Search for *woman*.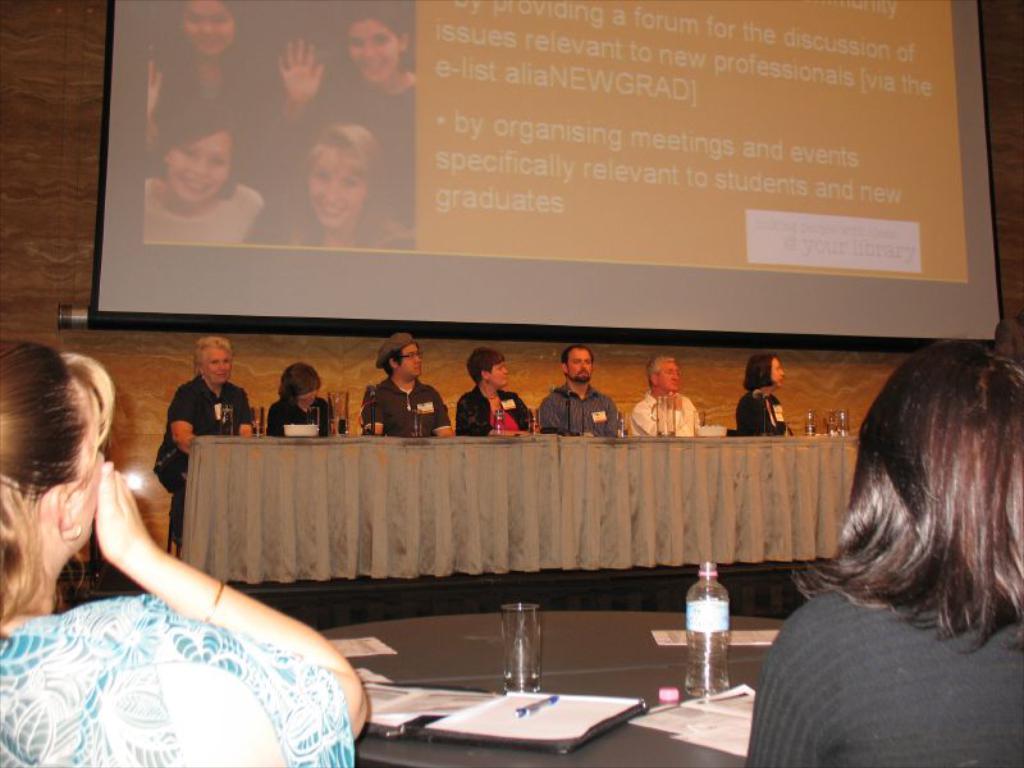
Found at [x1=154, y1=333, x2=257, y2=554].
